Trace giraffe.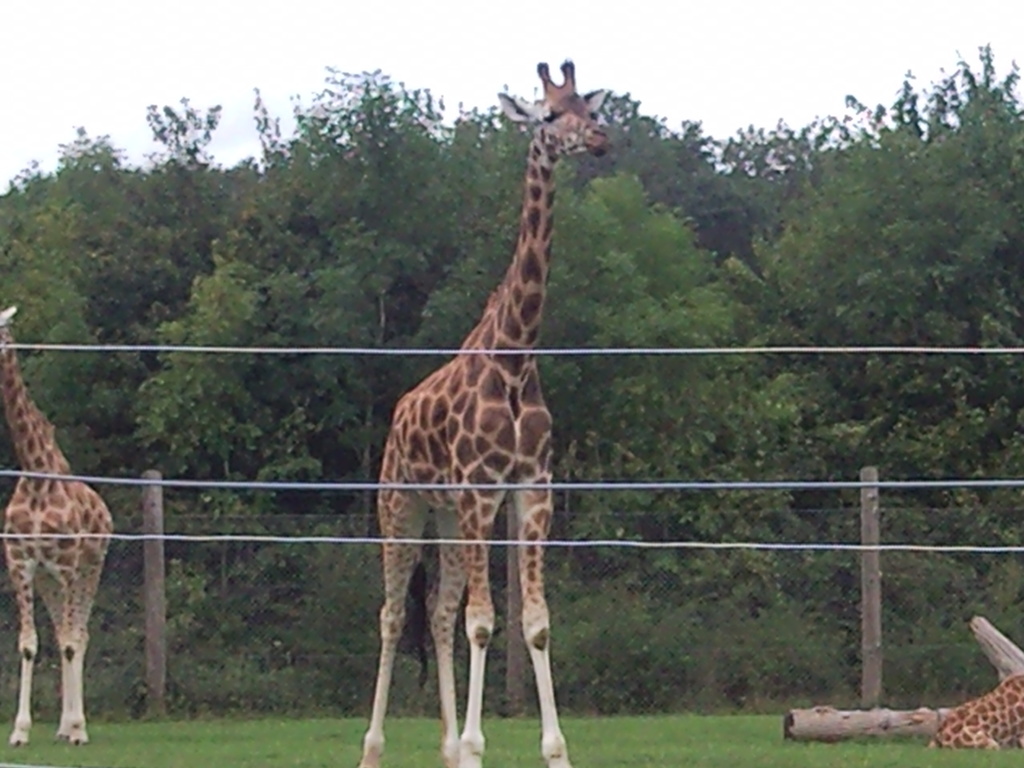
Traced to [x1=916, y1=676, x2=1023, y2=750].
